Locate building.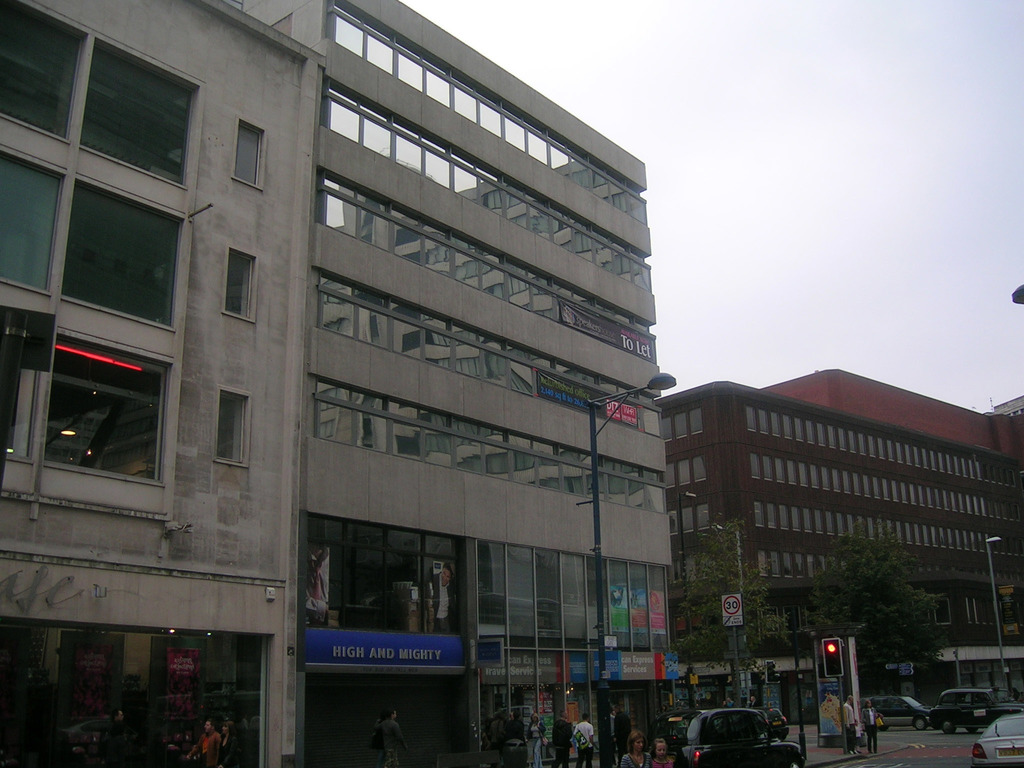
Bounding box: 657, 382, 1023, 724.
